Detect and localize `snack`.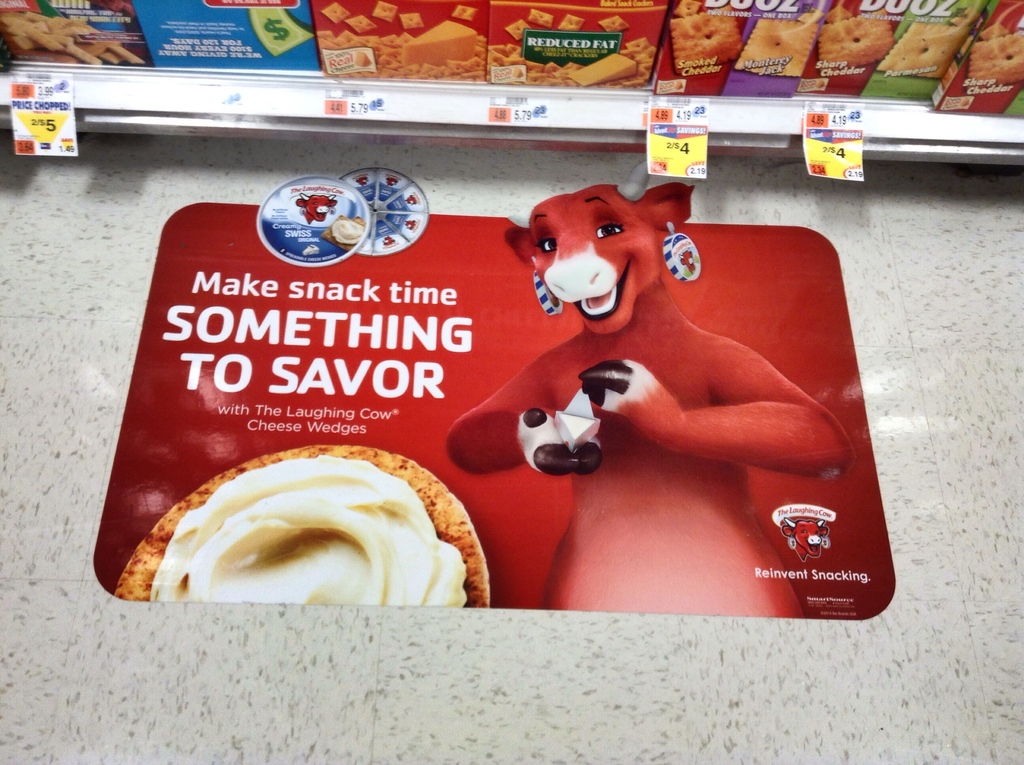
Localized at Rect(877, 8, 970, 81).
